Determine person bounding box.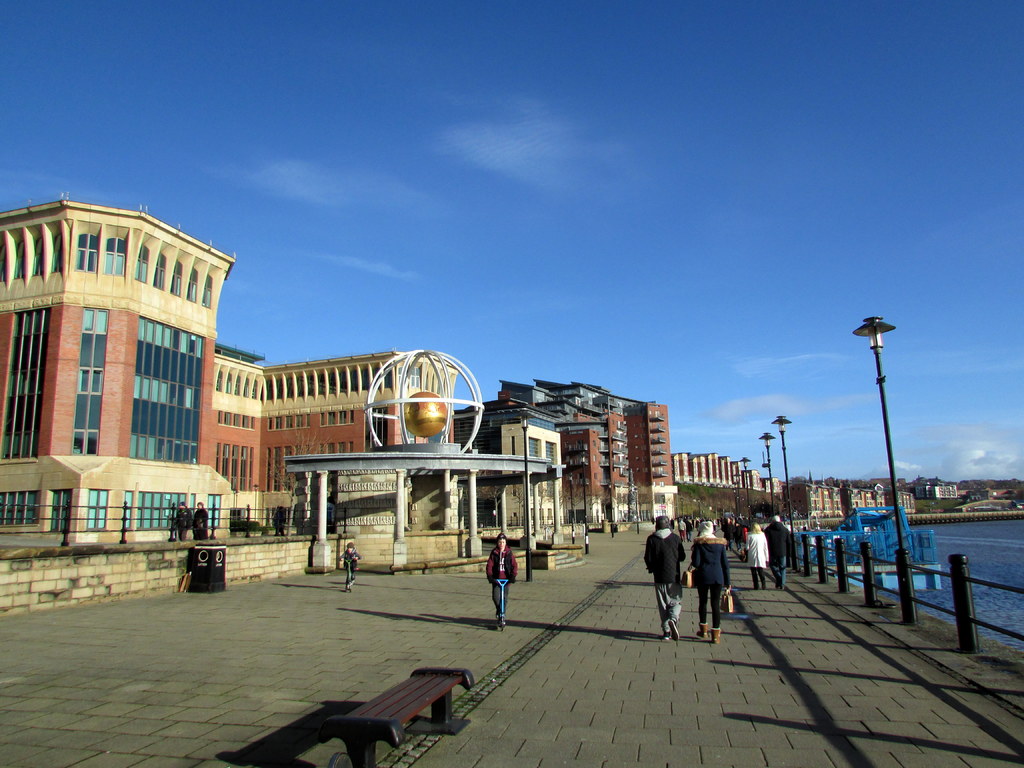
Determined: <region>194, 499, 212, 539</region>.
